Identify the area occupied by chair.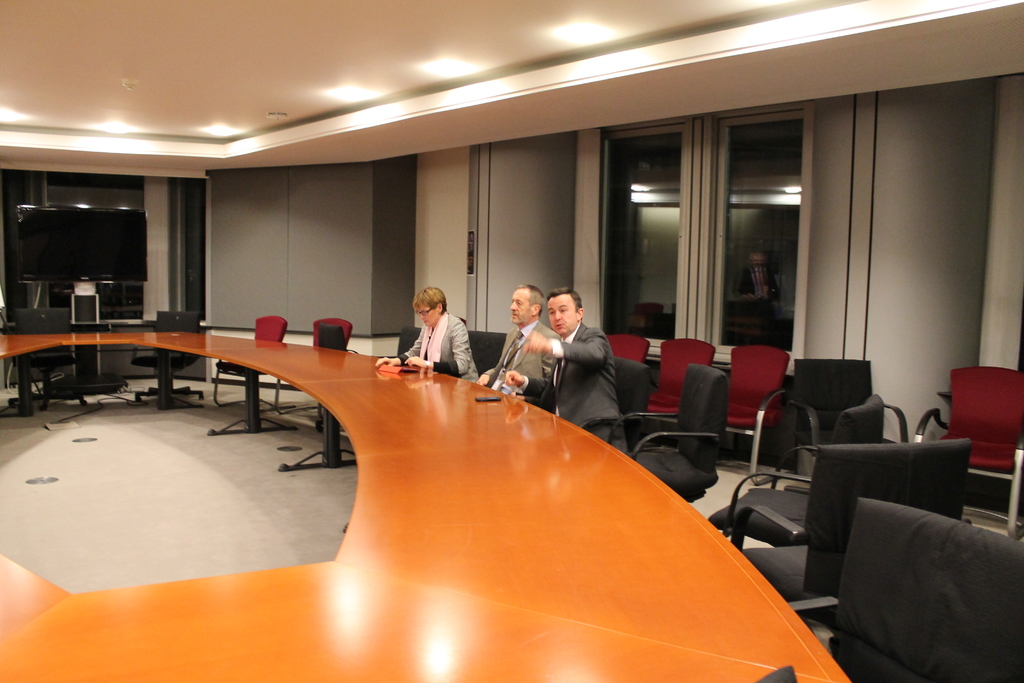
Area: rect(126, 309, 206, 402).
